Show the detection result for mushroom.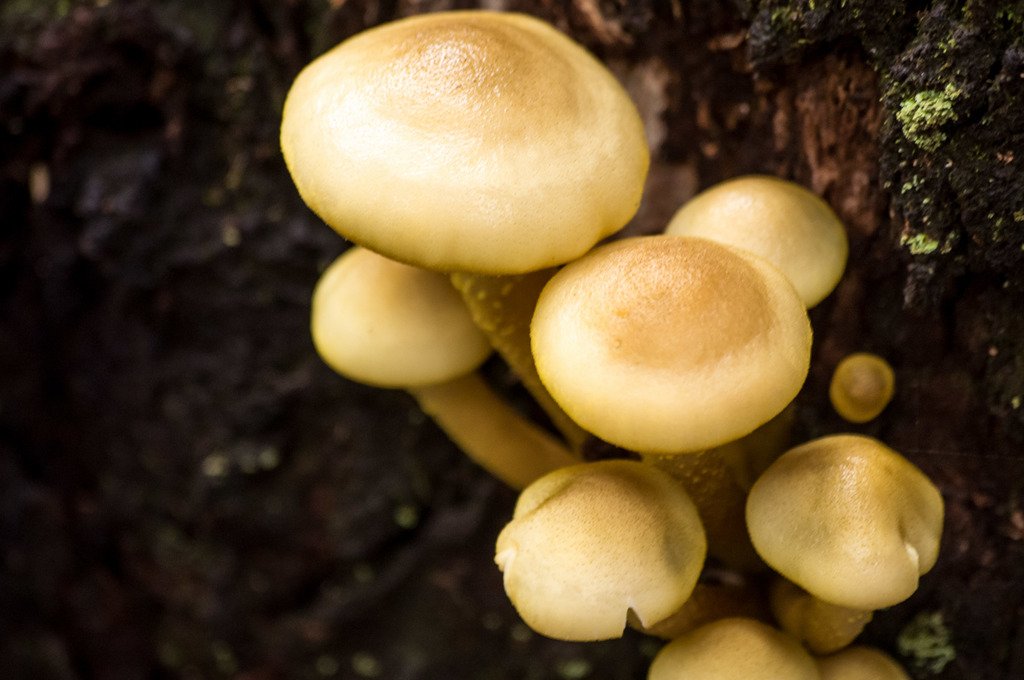
detection(744, 435, 947, 656).
